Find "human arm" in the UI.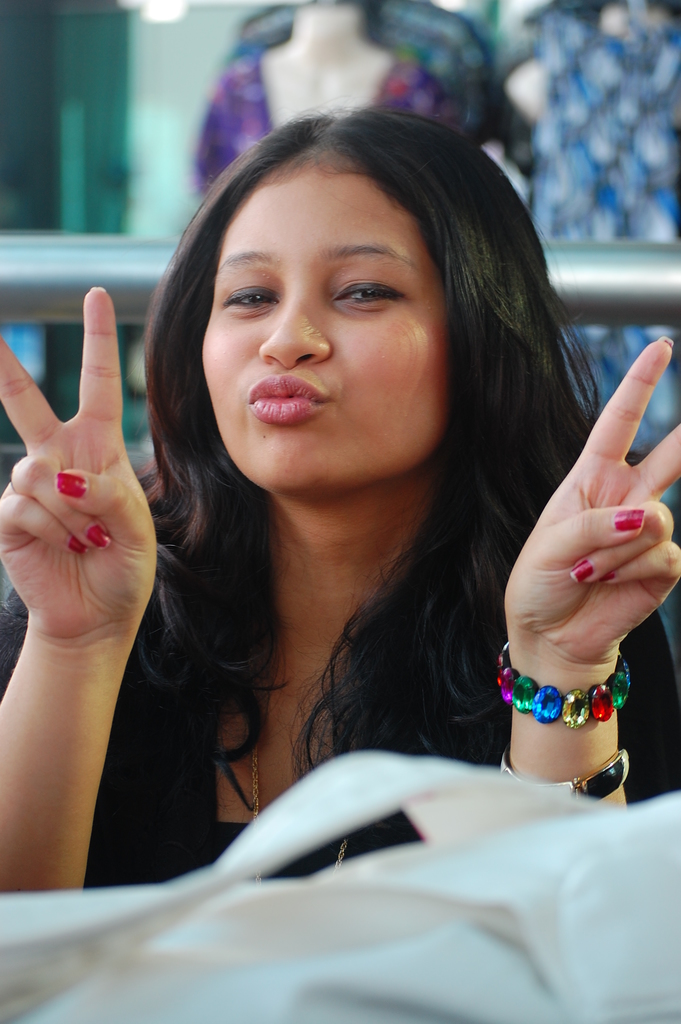
UI element at bbox=[500, 340, 680, 809].
